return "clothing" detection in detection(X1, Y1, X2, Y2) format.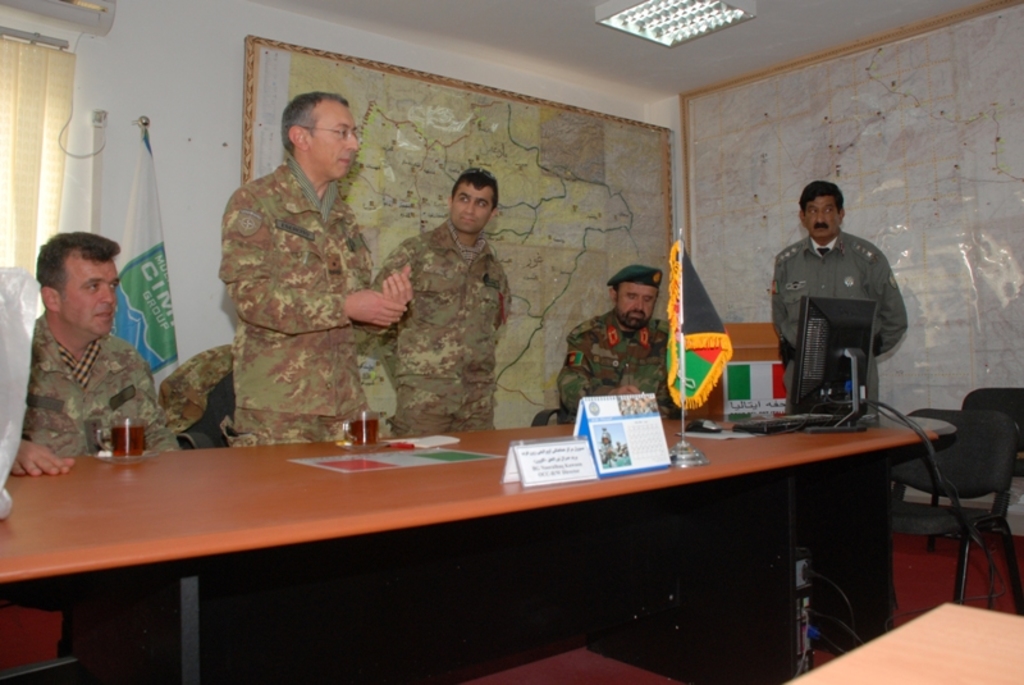
detection(372, 219, 512, 434).
